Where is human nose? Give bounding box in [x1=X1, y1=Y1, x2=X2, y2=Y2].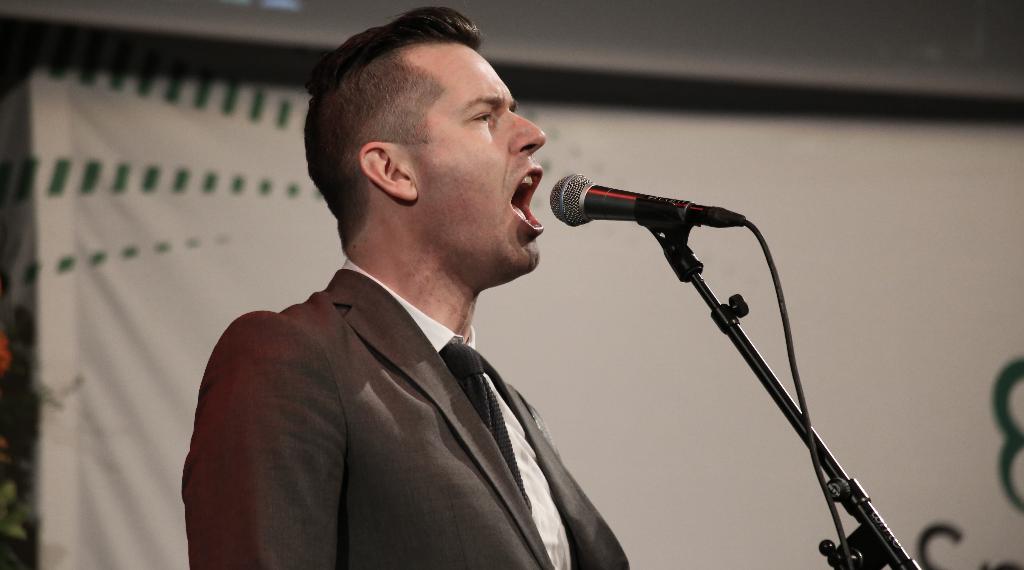
[x1=506, y1=104, x2=548, y2=154].
